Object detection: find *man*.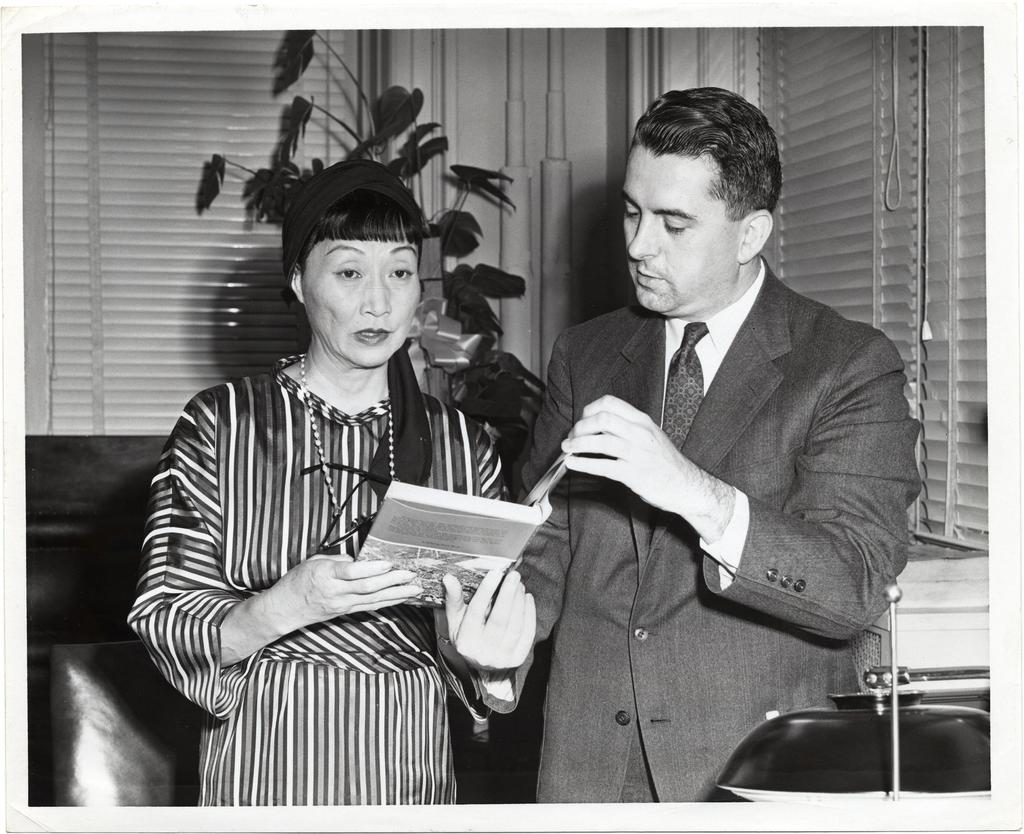
x1=515 y1=111 x2=924 y2=740.
